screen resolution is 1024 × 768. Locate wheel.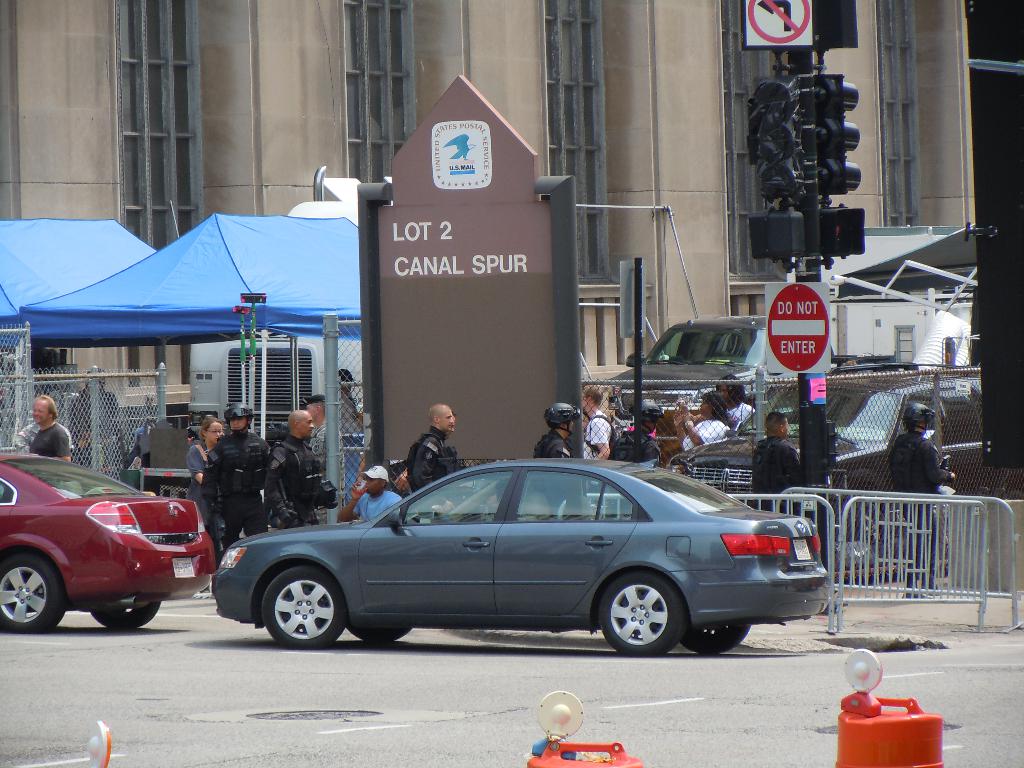
x1=248, y1=573, x2=345, y2=655.
